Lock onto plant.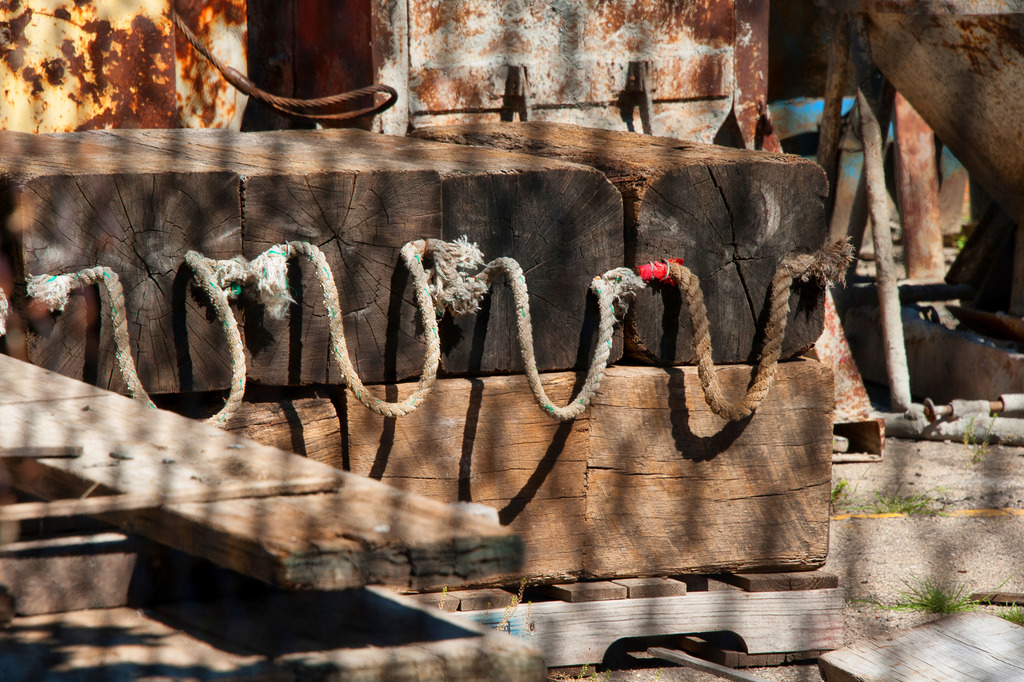
Locked: bbox=(991, 595, 1023, 635).
